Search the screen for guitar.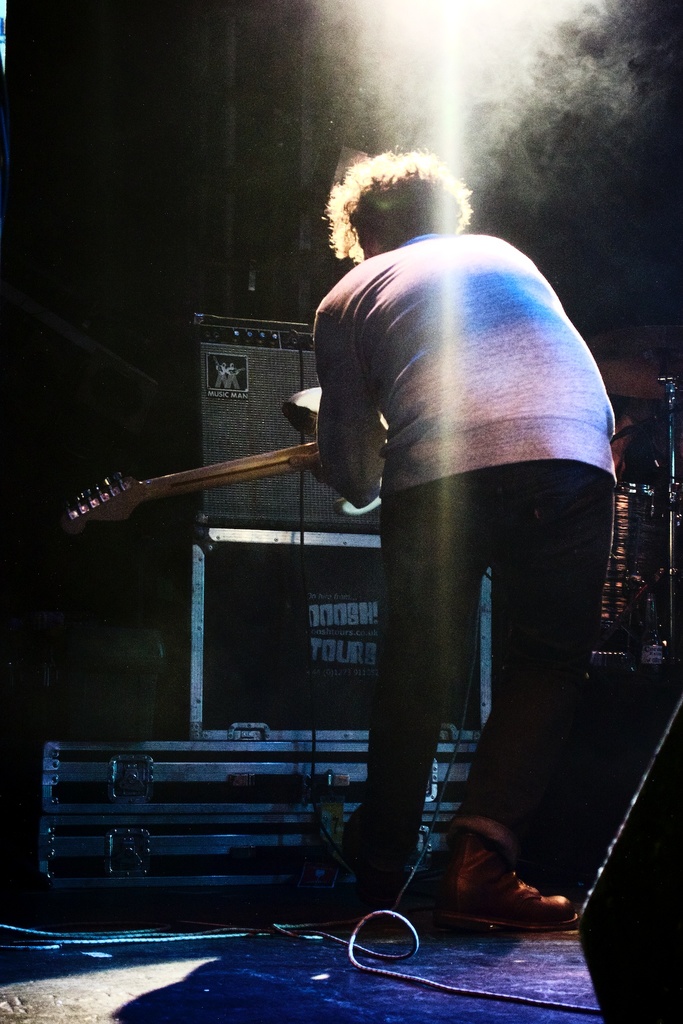
Found at <bbox>58, 389, 393, 534</bbox>.
